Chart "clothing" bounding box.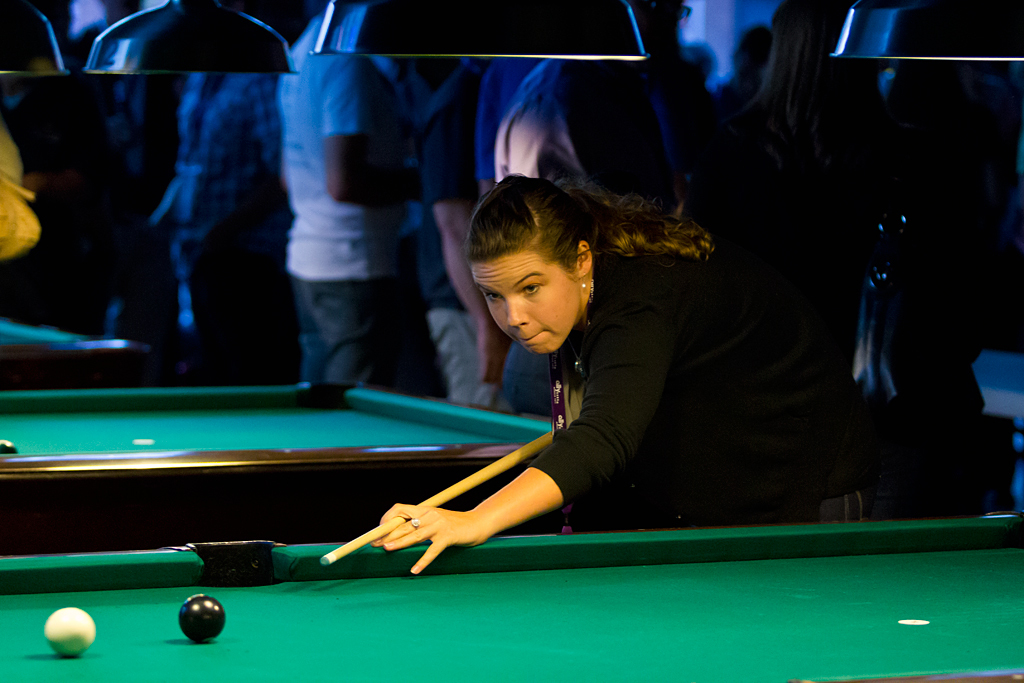
Charted: bbox=[531, 244, 896, 531].
